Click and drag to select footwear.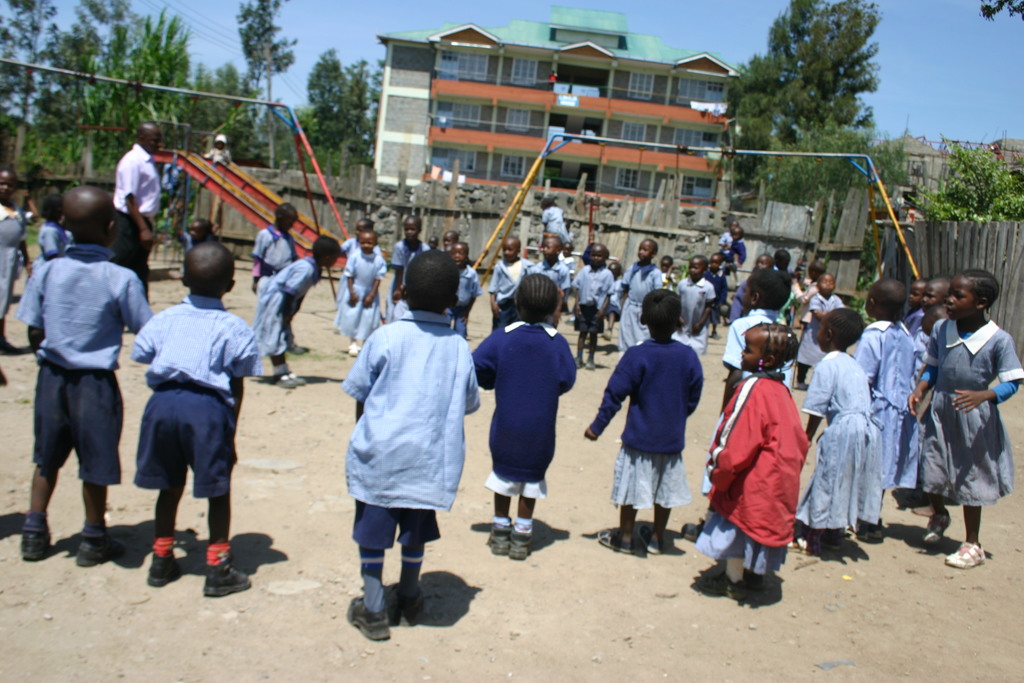
Selection: box=[856, 525, 886, 540].
